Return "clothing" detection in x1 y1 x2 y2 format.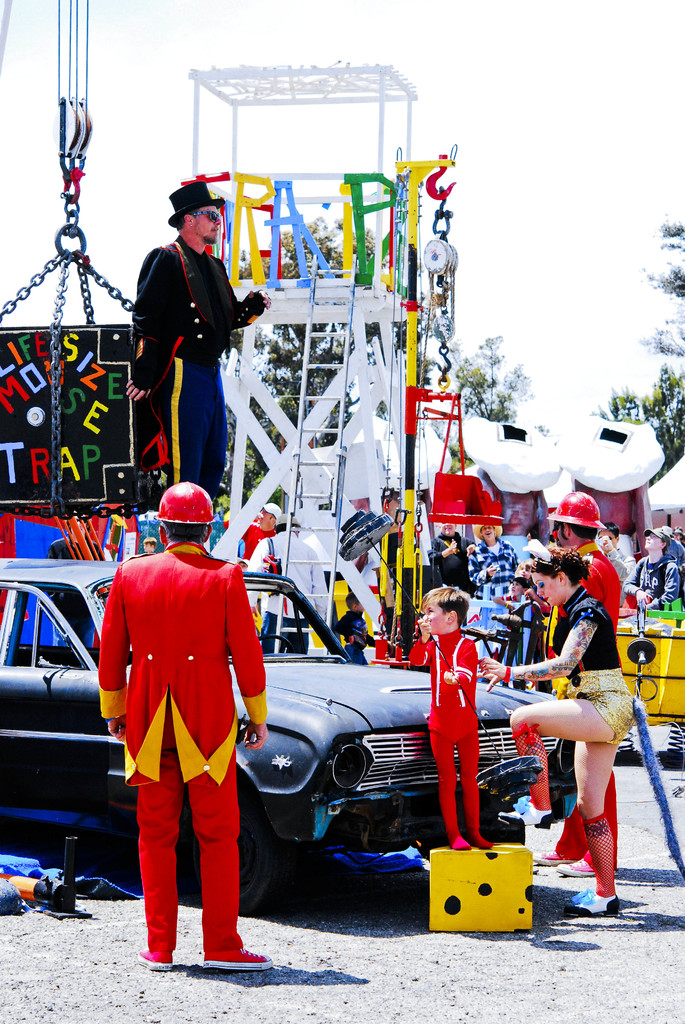
625 554 684 607.
